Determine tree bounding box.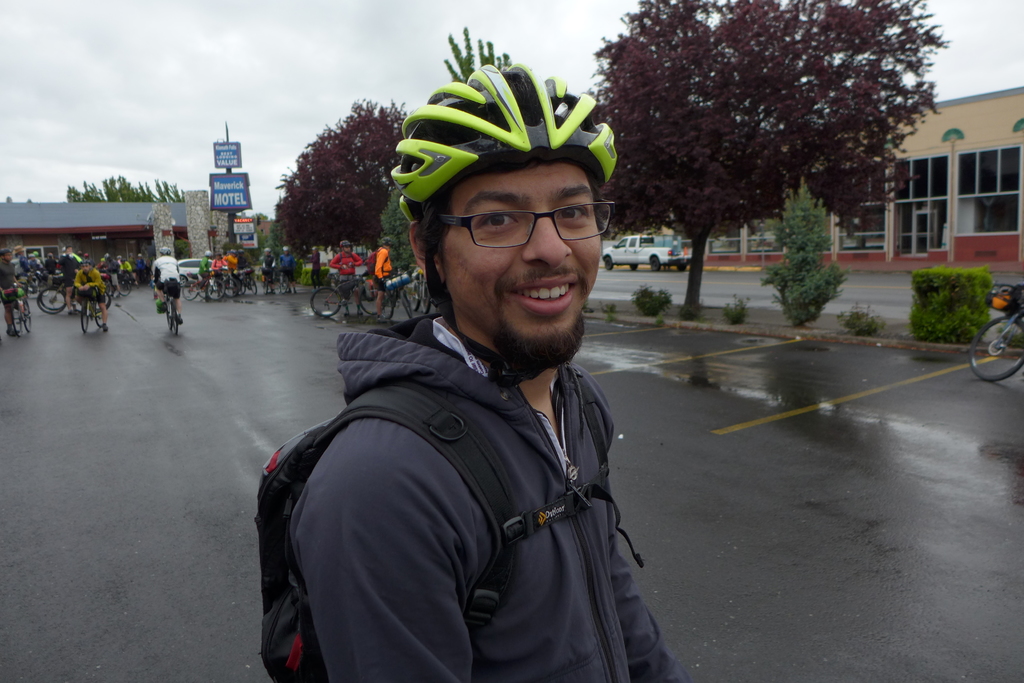
Determined: 596, 0, 947, 288.
